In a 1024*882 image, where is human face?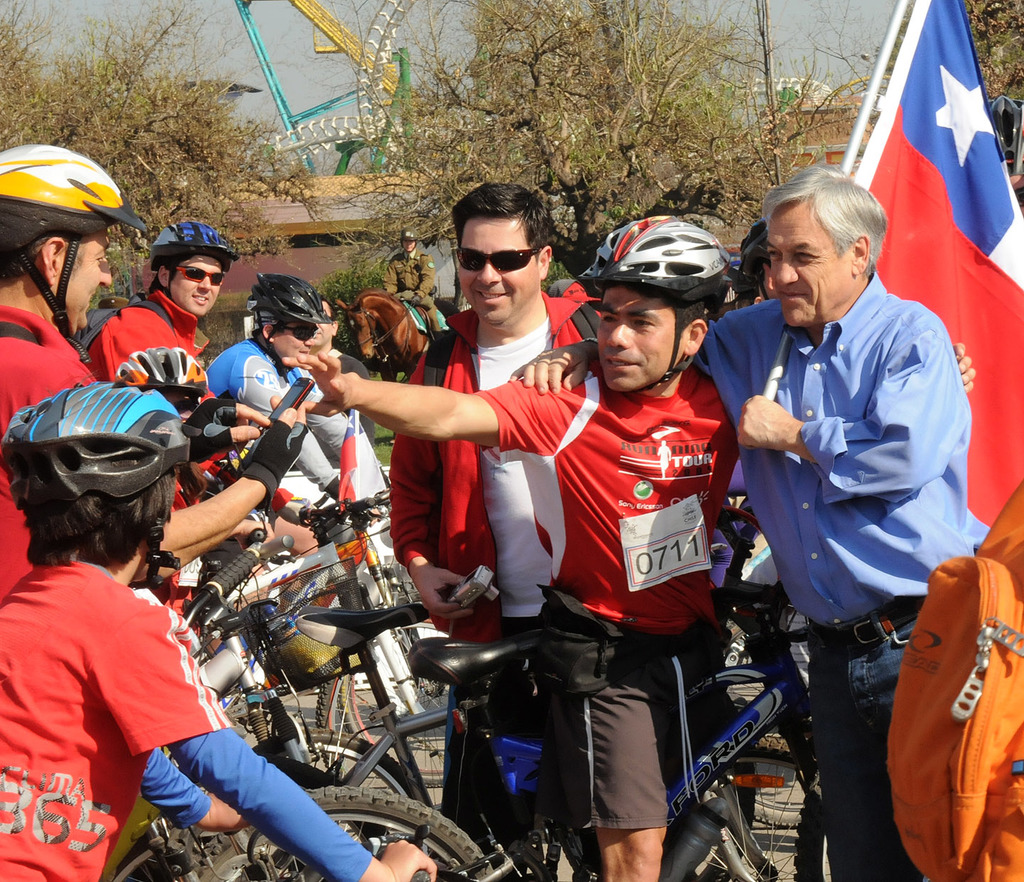
detection(271, 316, 303, 374).
